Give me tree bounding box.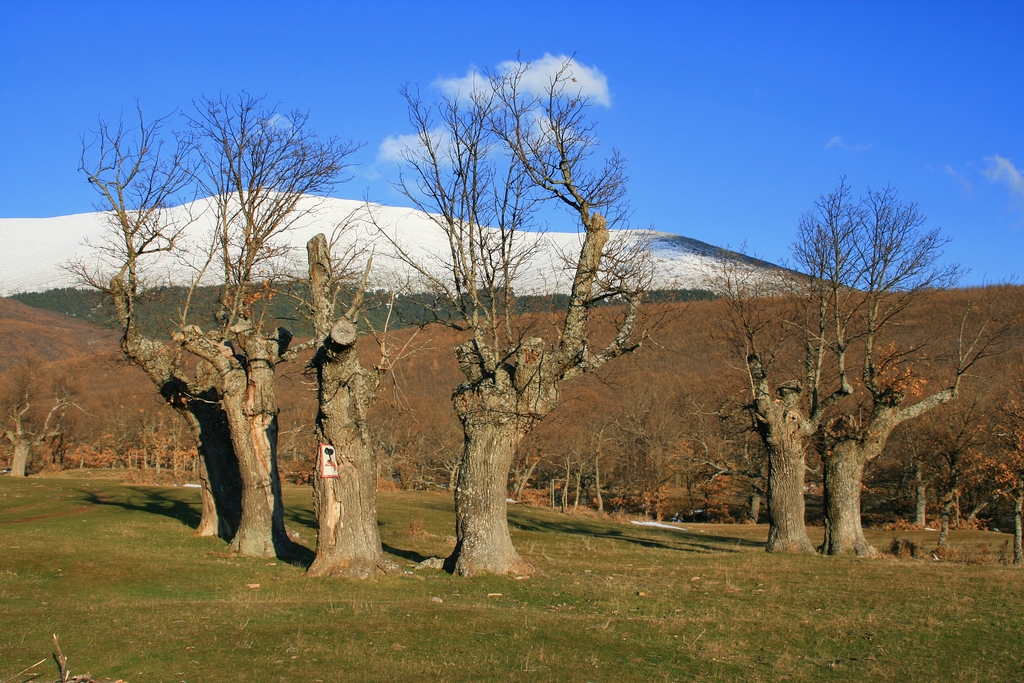
<bbox>94, 86, 325, 577</bbox>.
